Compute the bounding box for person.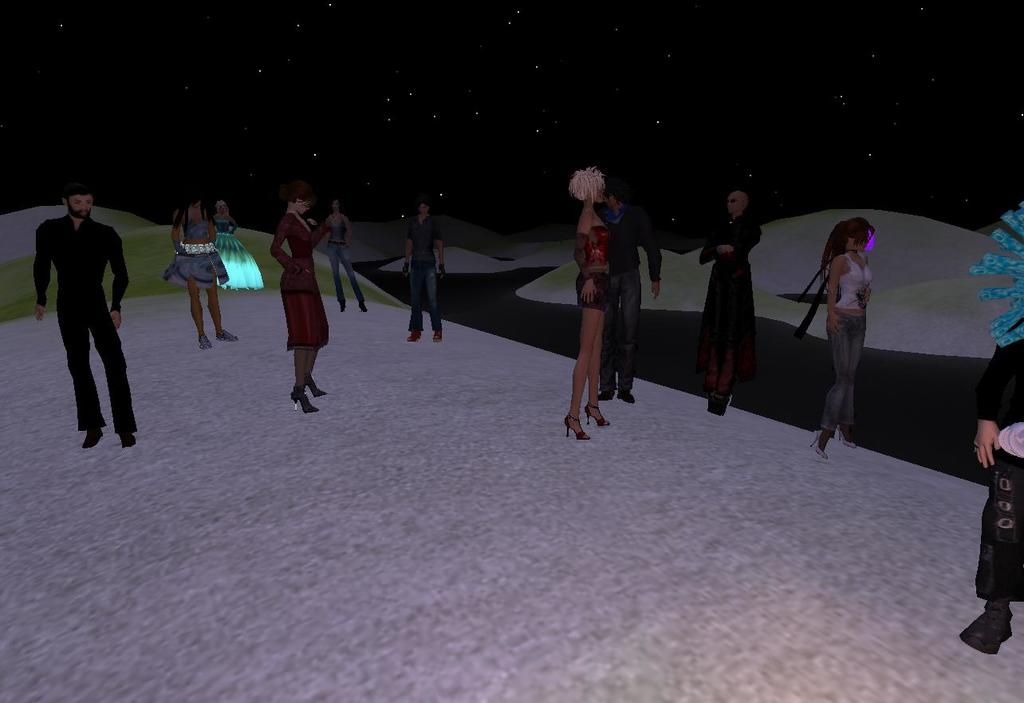
detection(164, 180, 245, 353).
